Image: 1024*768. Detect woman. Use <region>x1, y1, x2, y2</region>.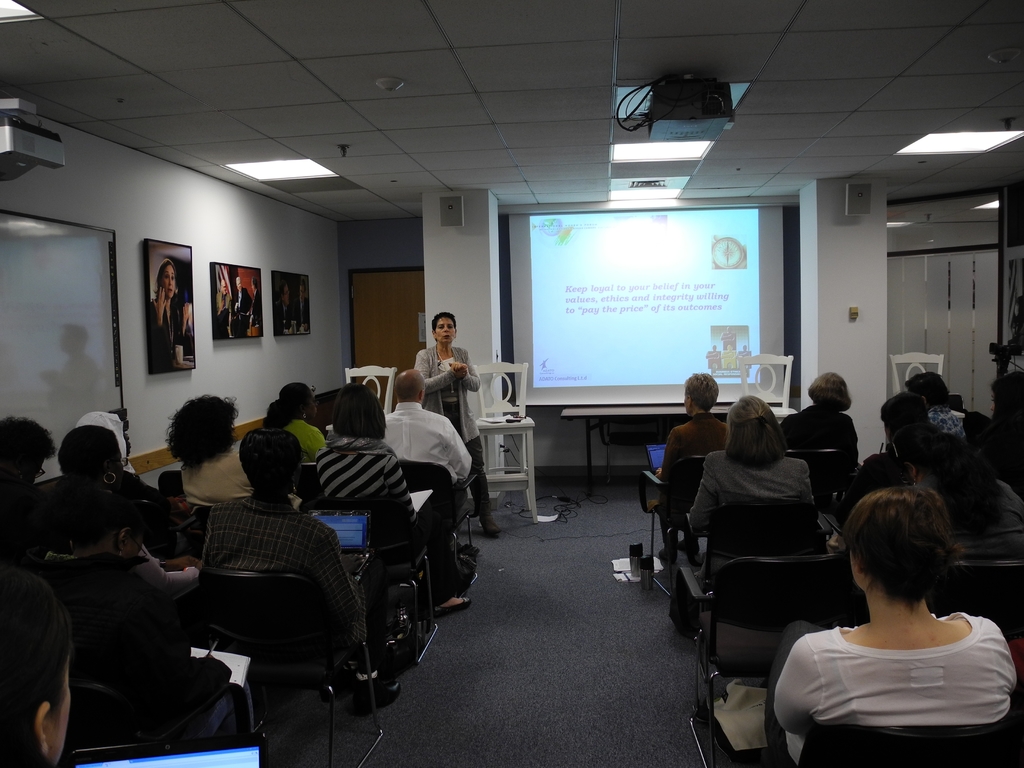
<region>774, 369, 861, 476</region>.
